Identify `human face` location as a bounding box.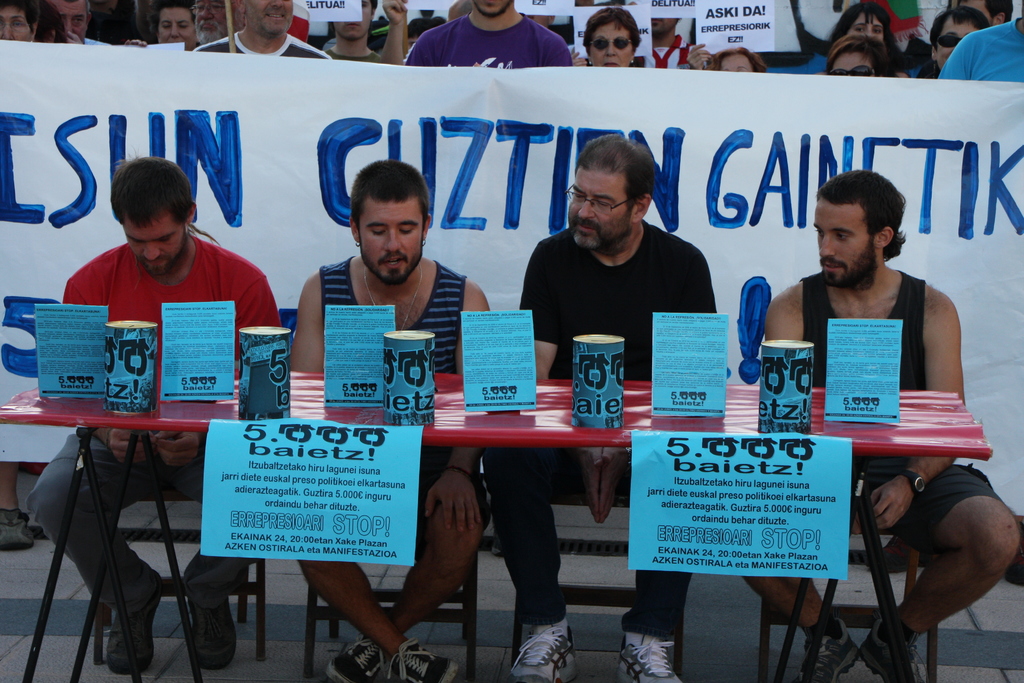
(361,201,424,284).
